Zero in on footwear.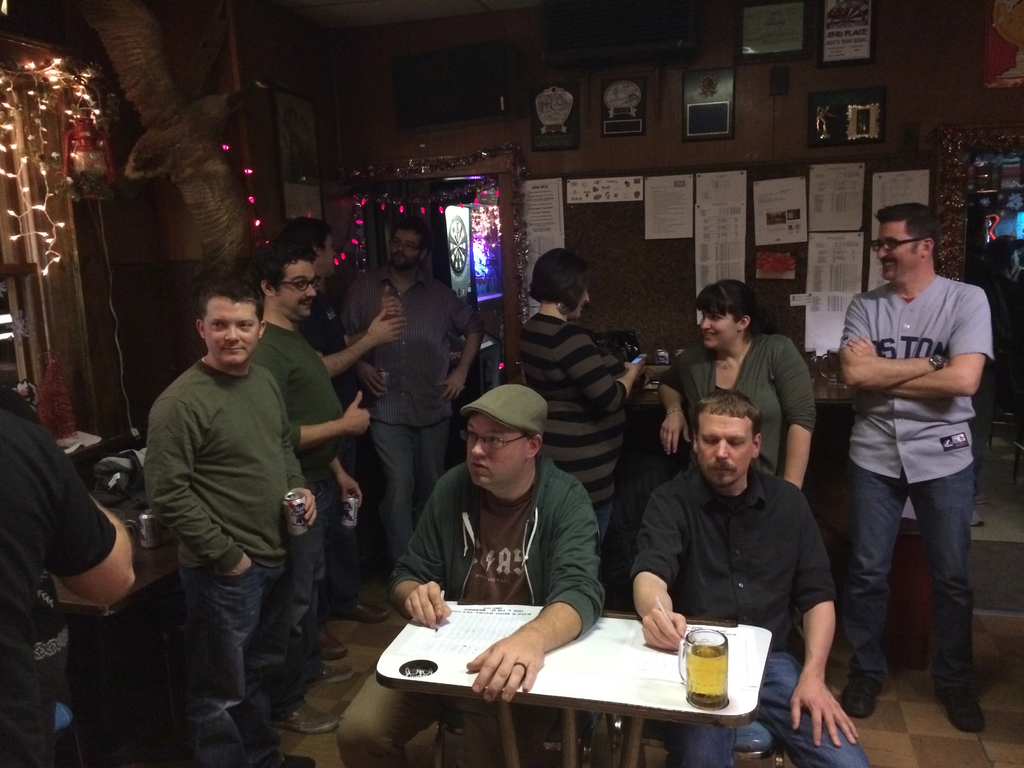
Zeroed in: select_region(837, 667, 883, 717).
